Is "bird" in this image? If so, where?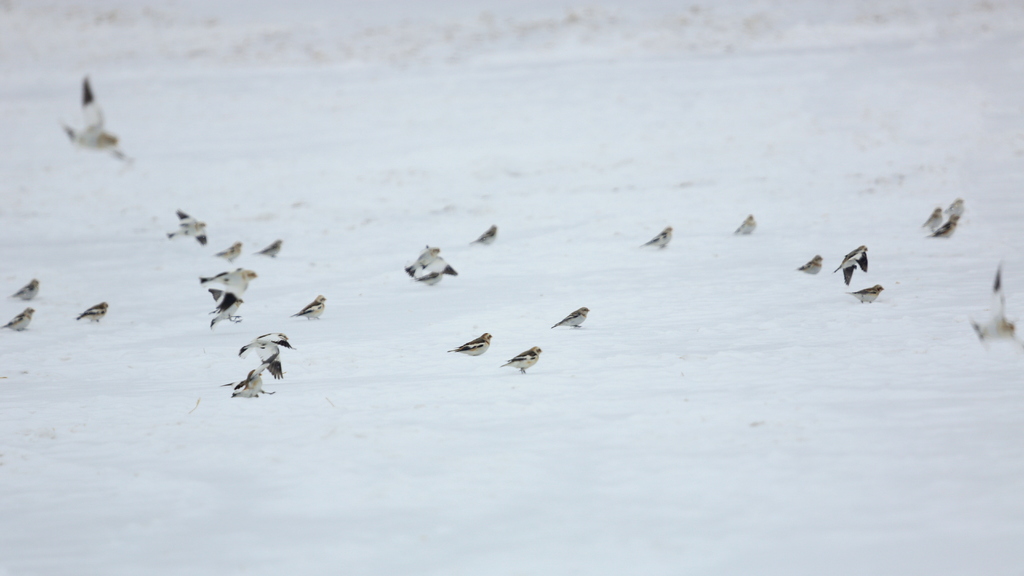
Yes, at box=[924, 205, 941, 230].
